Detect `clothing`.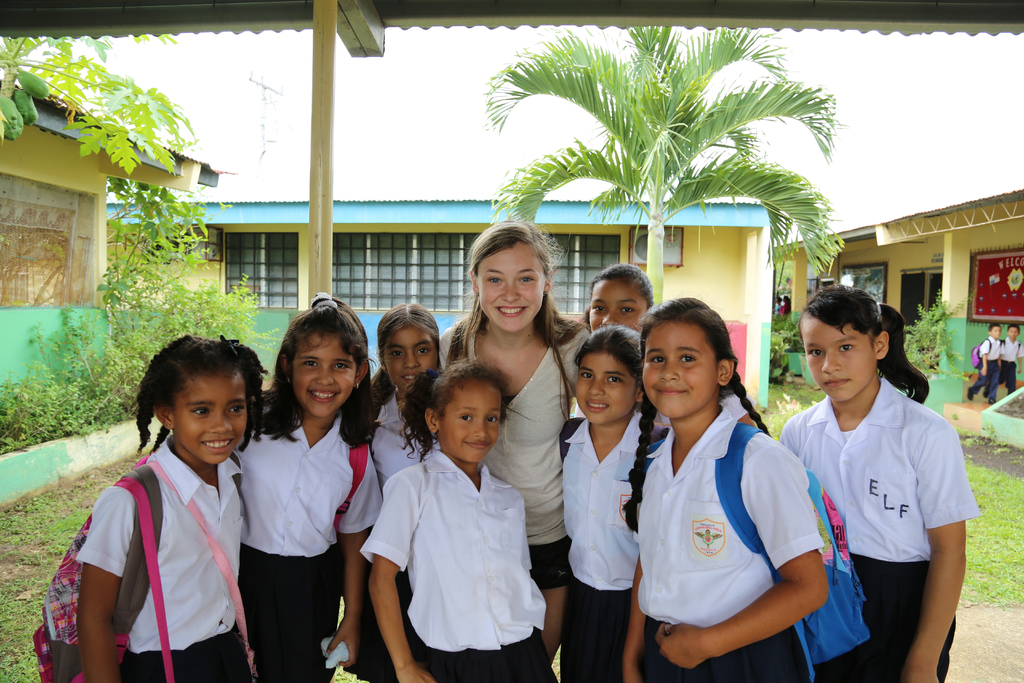
Detected at [72,428,257,670].
